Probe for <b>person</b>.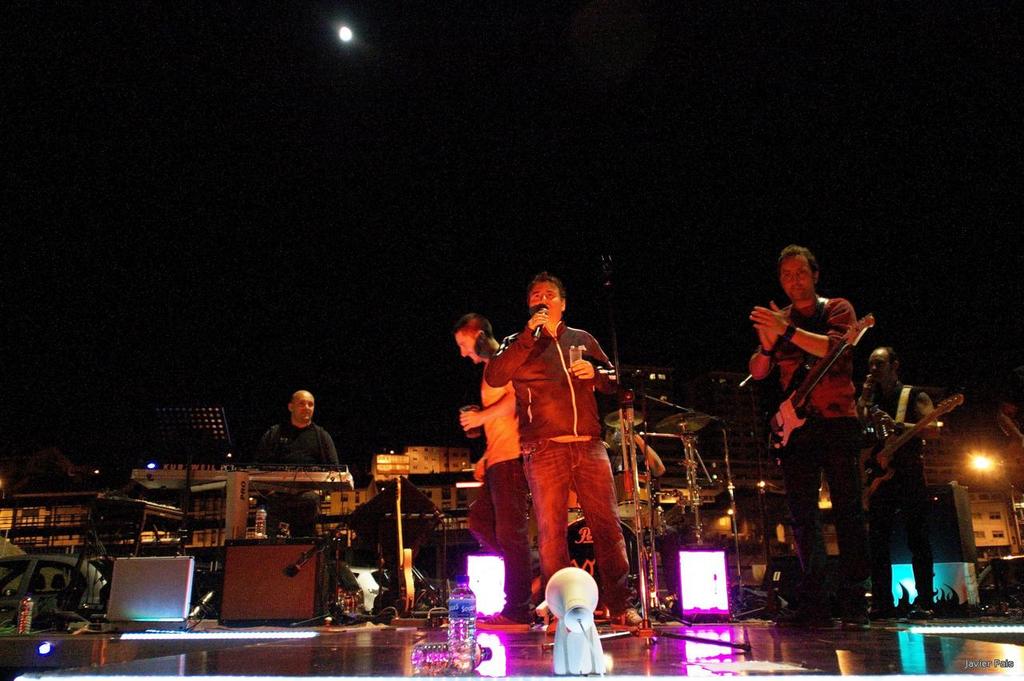
Probe result: bbox=(834, 348, 936, 628).
